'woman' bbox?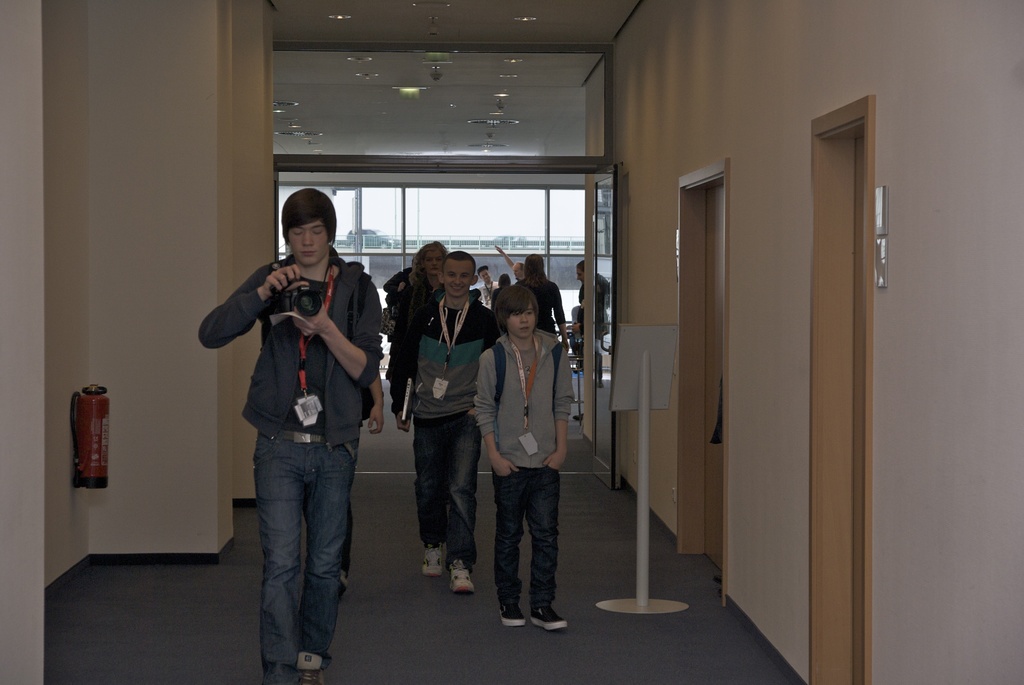
<bbox>516, 252, 570, 353</bbox>
